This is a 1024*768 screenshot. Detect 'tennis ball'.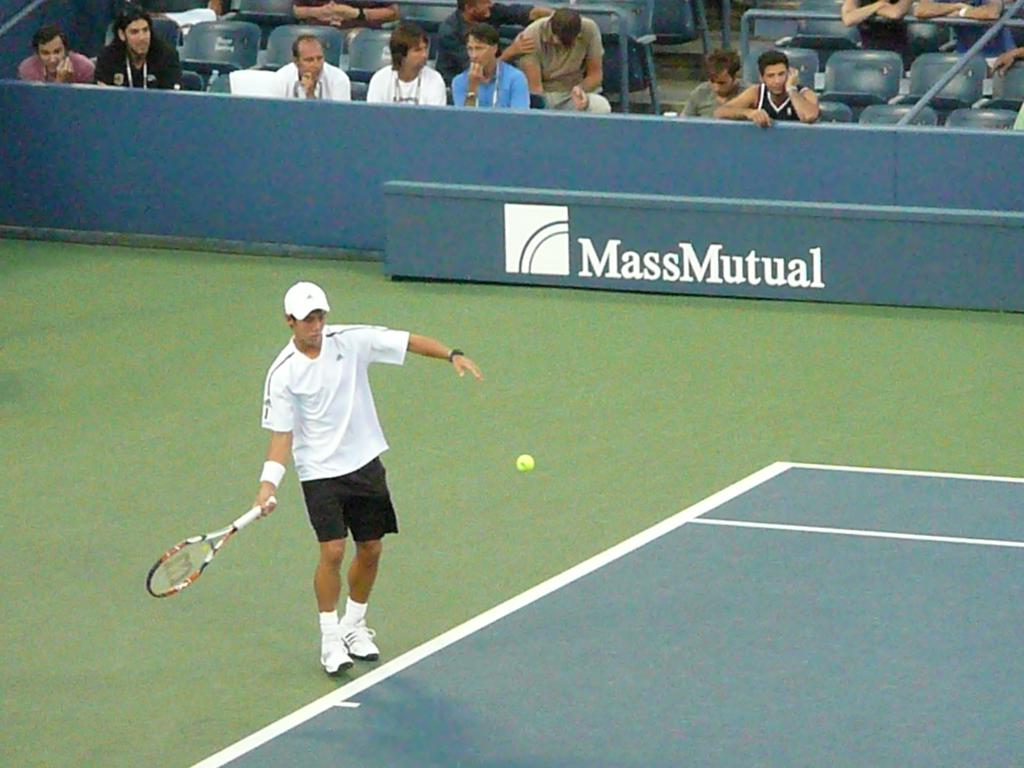
(x1=517, y1=454, x2=534, y2=470).
